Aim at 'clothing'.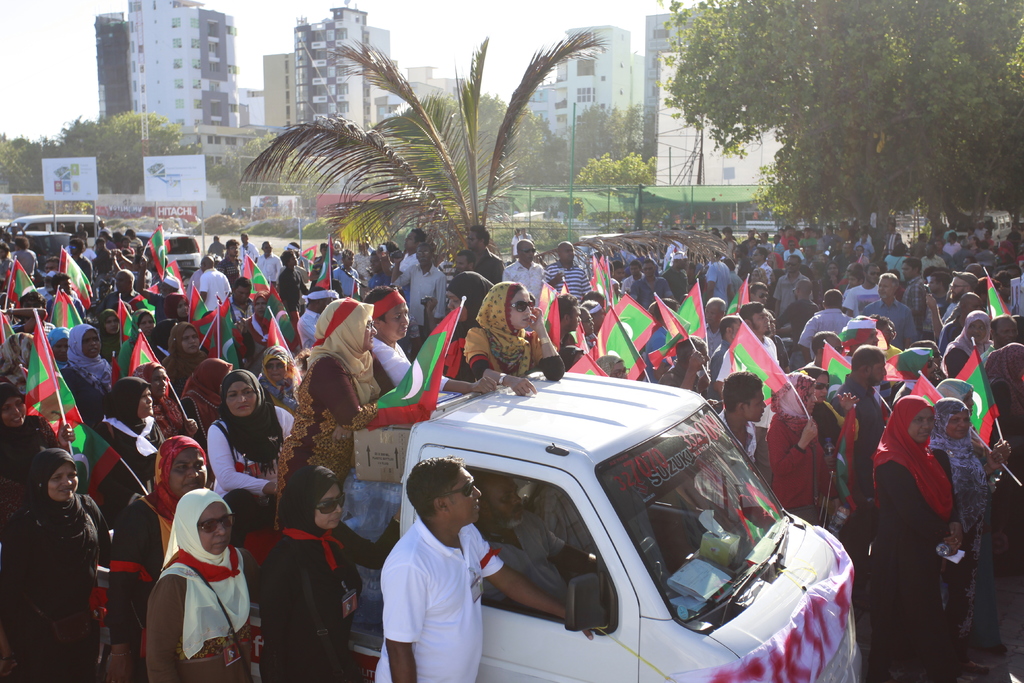
Aimed at region(719, 329, 783, 387).
